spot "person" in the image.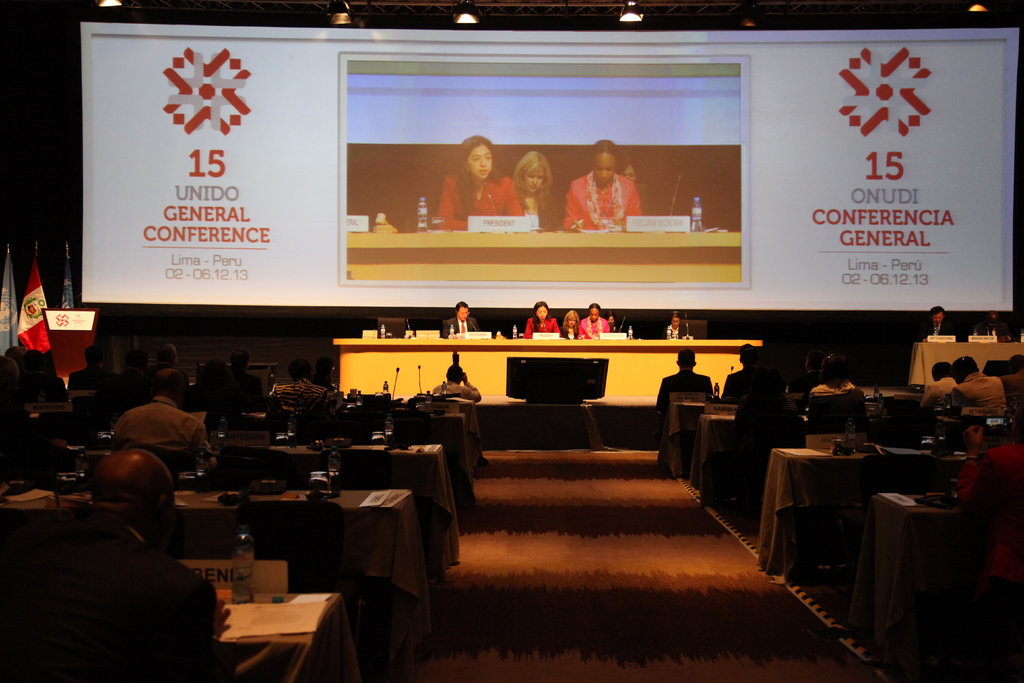
"person" found at left=607, top=313, right=620, bottom=338.
